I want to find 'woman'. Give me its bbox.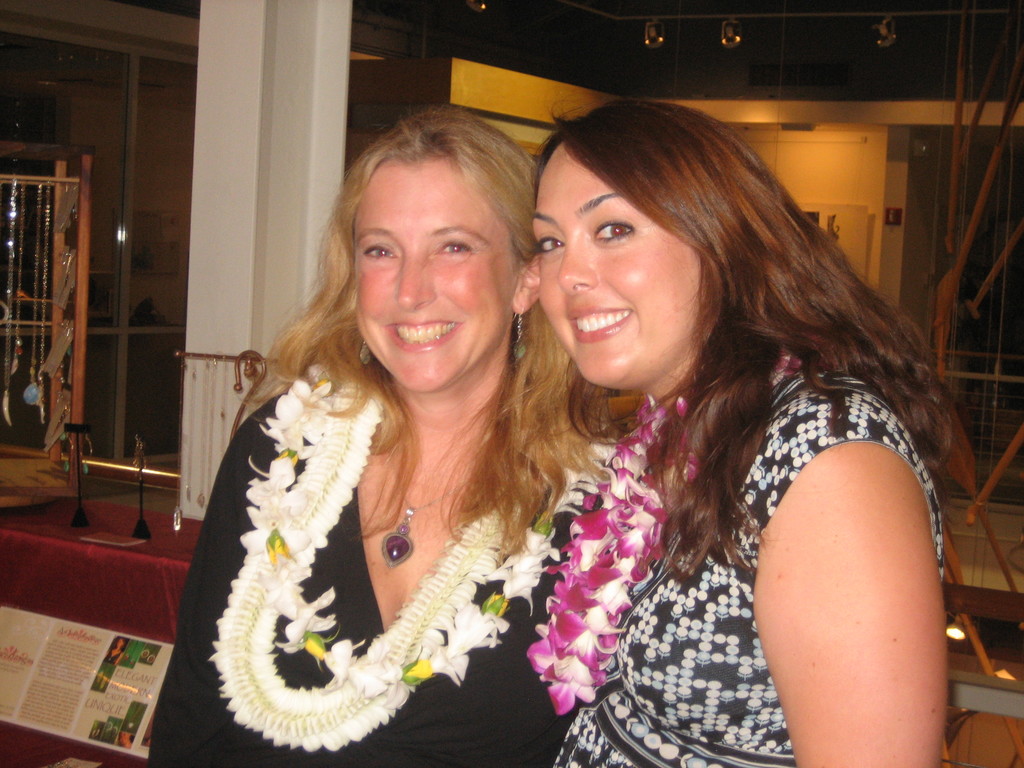
[left=511, top=102, right=982, bottom=767].
